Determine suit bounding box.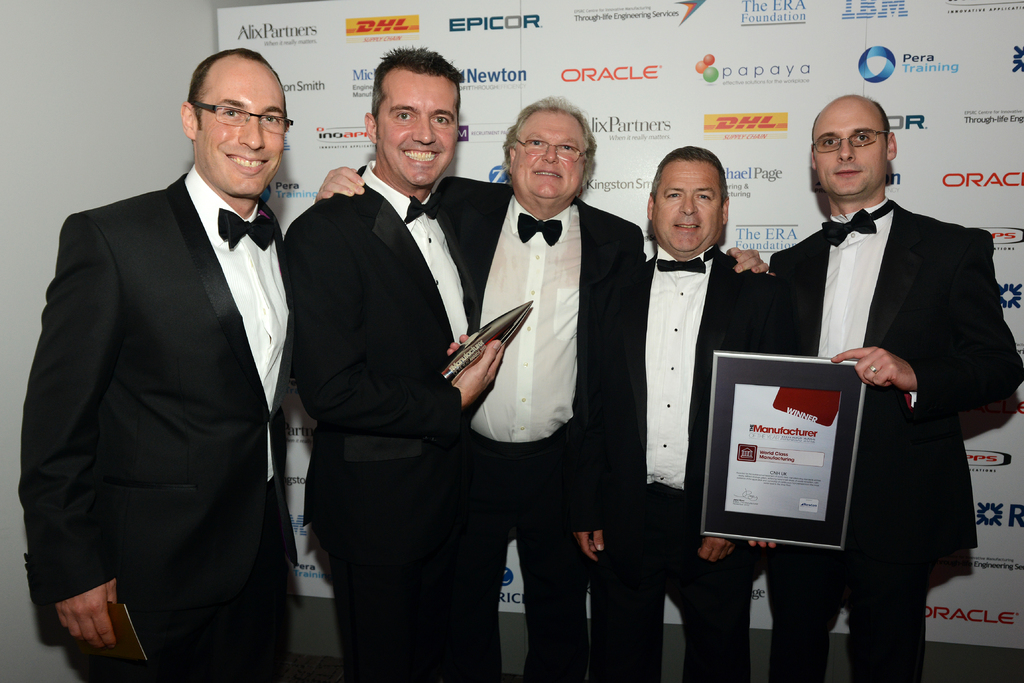
Determined: 426/173/644/682.
